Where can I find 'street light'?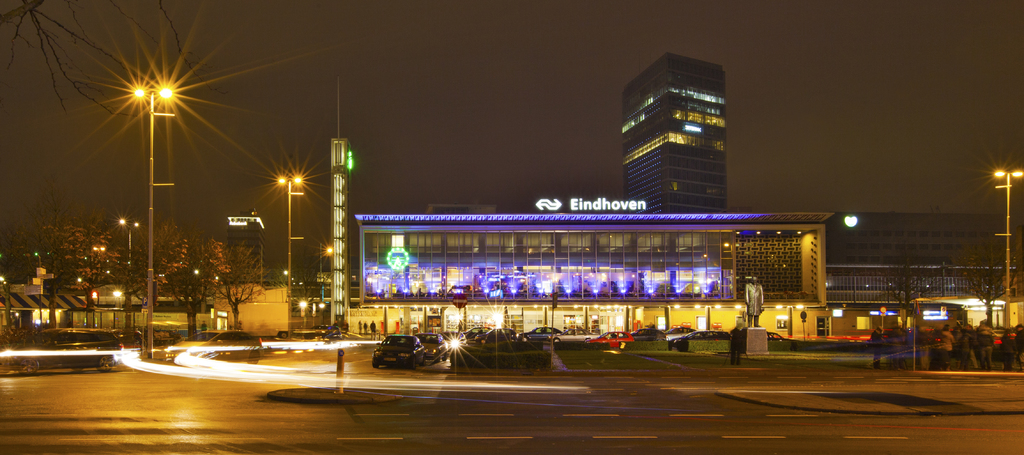
You can find it at crop(96, 81, 193, 344).
